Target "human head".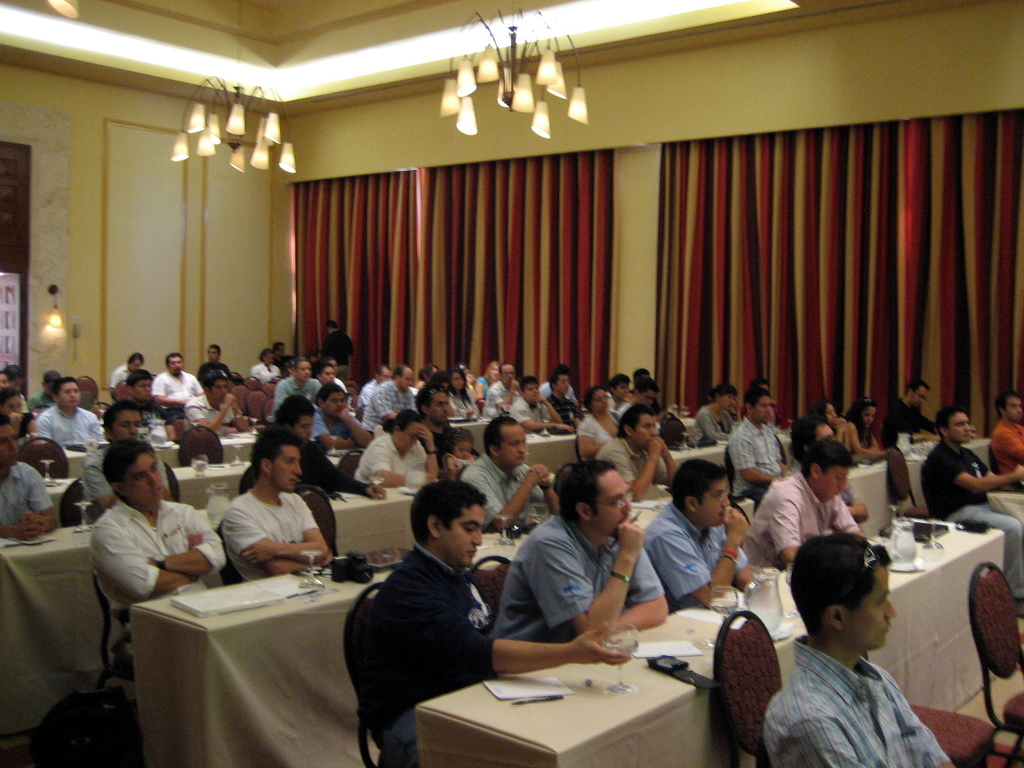
Target region: x1=787 y1=416 x2=835 y2=463.
